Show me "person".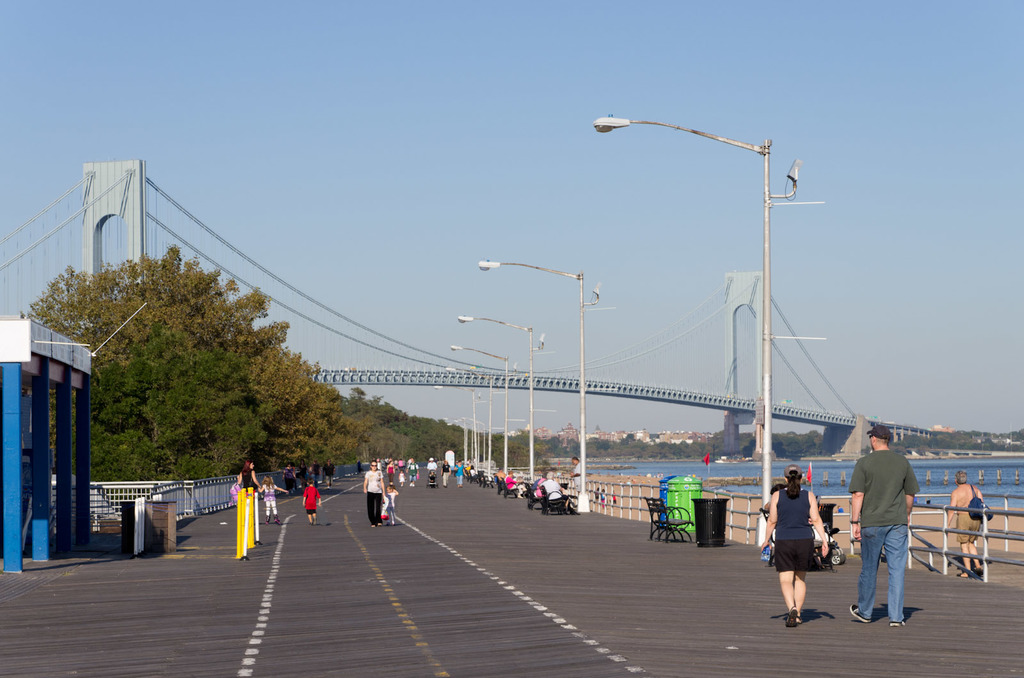
"person" is here: box=[947, 471, 986, 585].
